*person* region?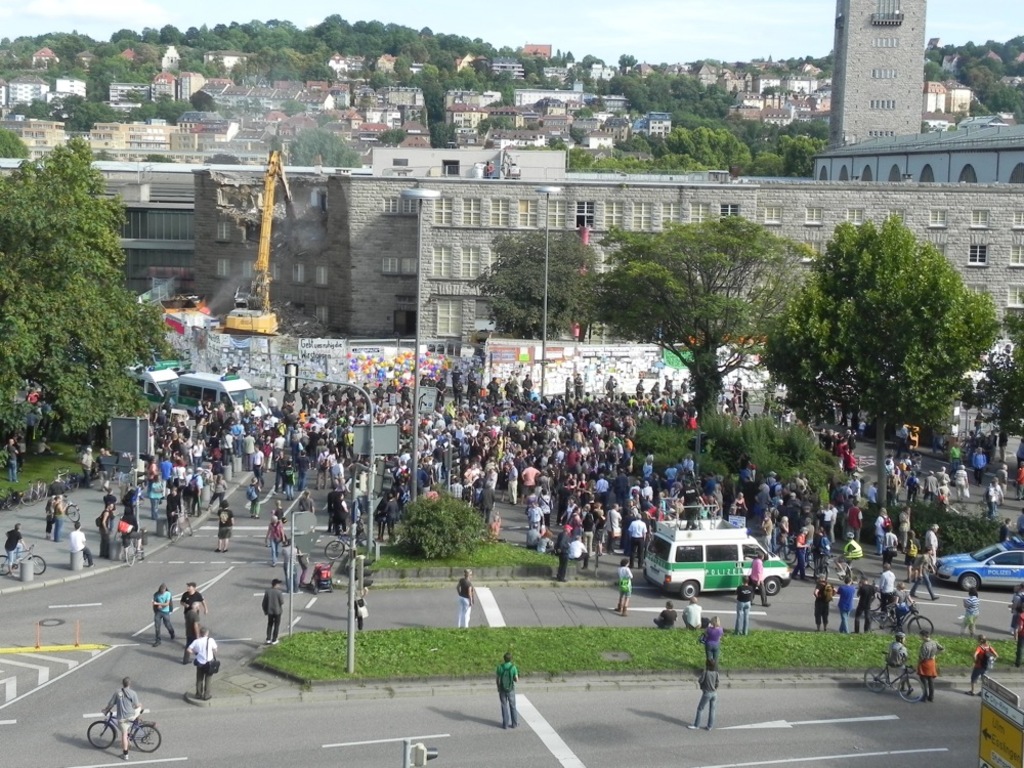
bbox(154, 587, 180, 642)
